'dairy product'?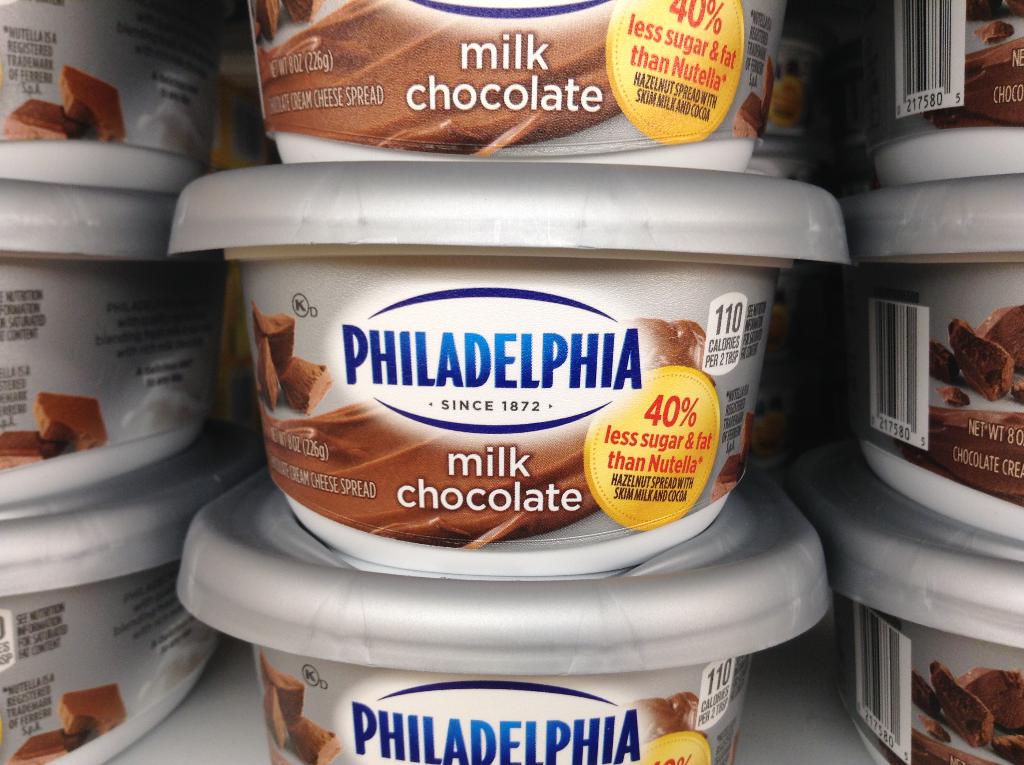
808,443,1023,764
